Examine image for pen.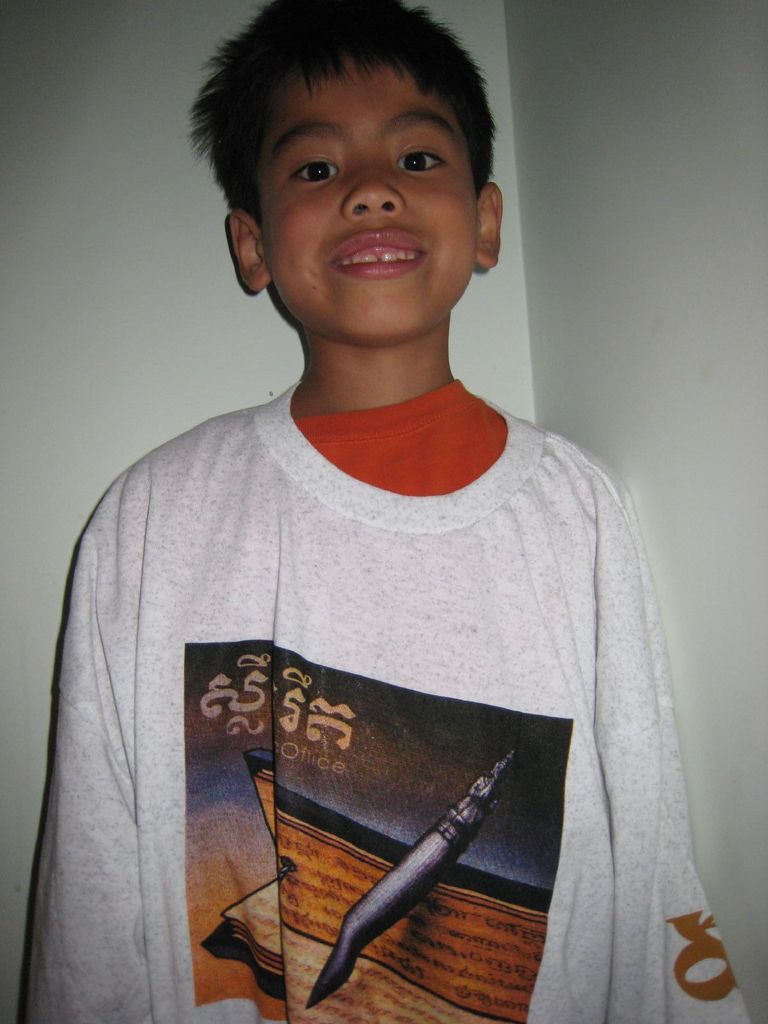
Examination result: left=294, top=735, right=511, bottom=1022.
